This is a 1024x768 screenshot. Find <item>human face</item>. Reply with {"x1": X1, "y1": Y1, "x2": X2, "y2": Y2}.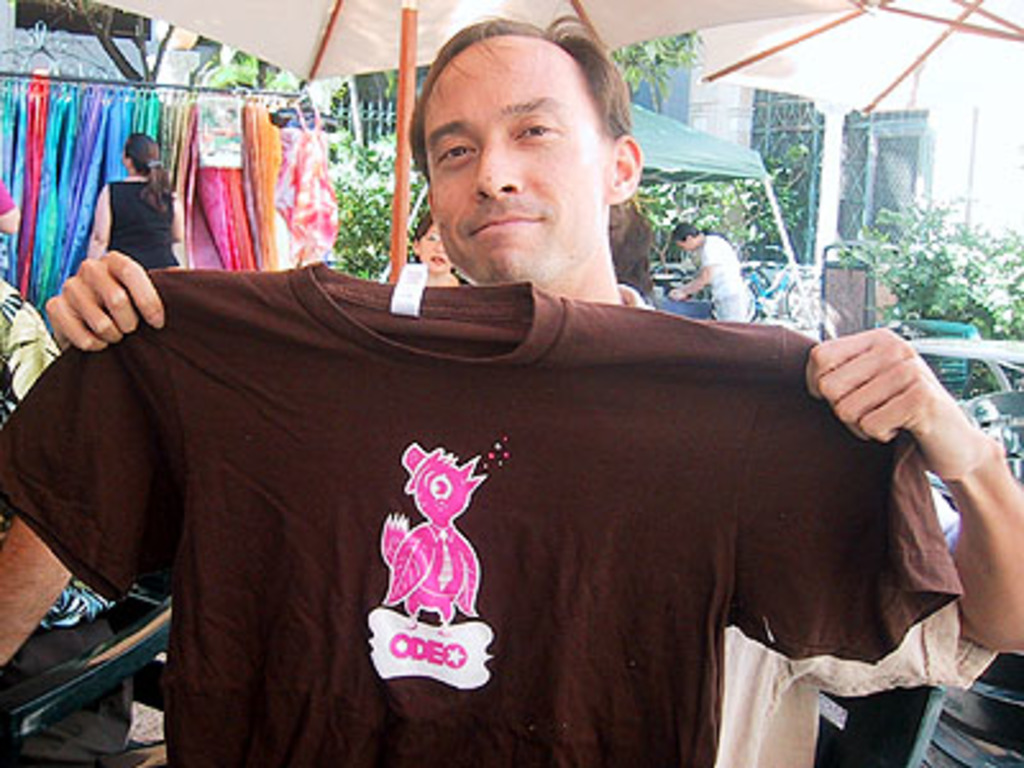
{"x1": 415, "y1": 33, "x2": 602, "y2": 289}.
